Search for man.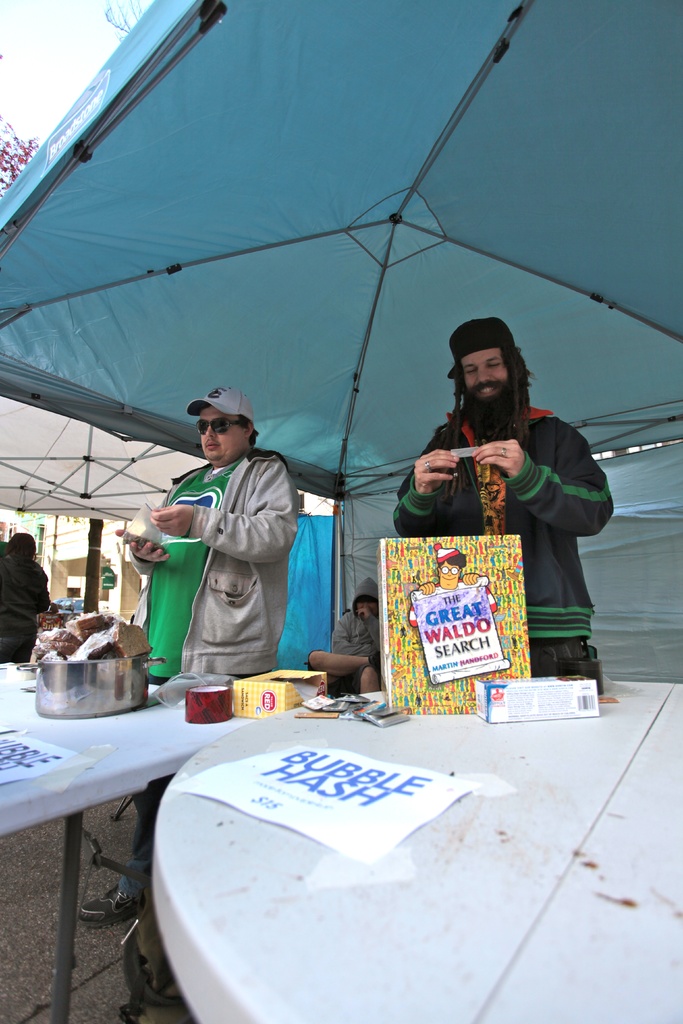
Found at box(77, 385, 298, 916).
